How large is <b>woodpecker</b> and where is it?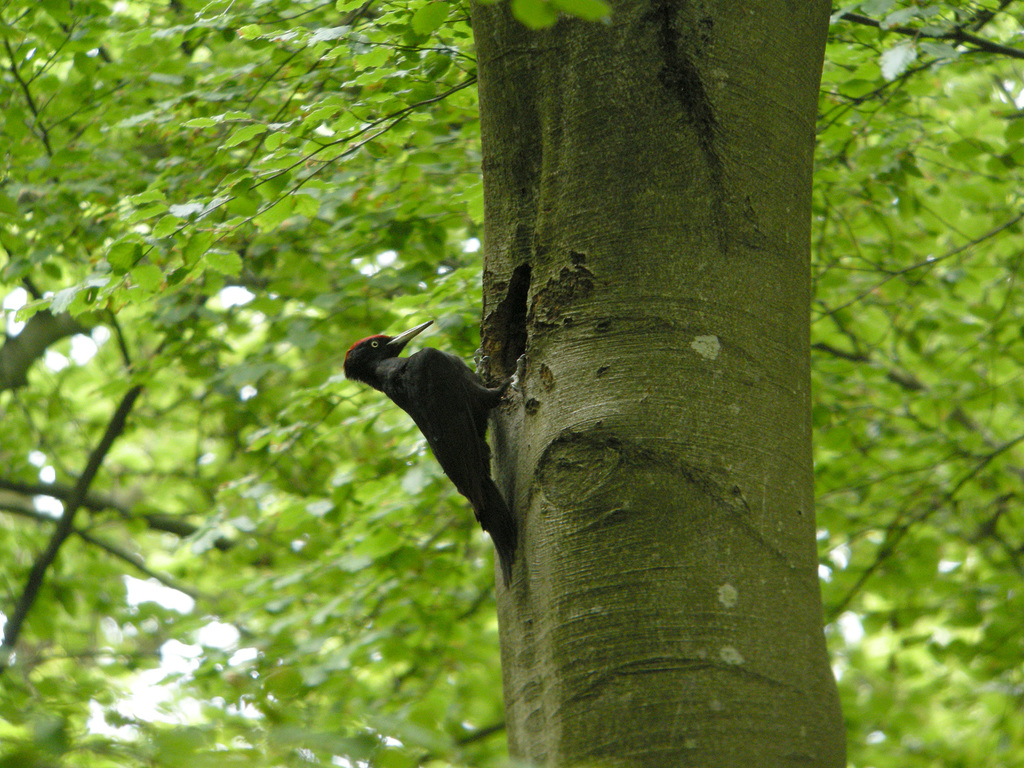
Bounding box: {"left": 342, "top": 320, "right": 520, "bottom": 589}.
